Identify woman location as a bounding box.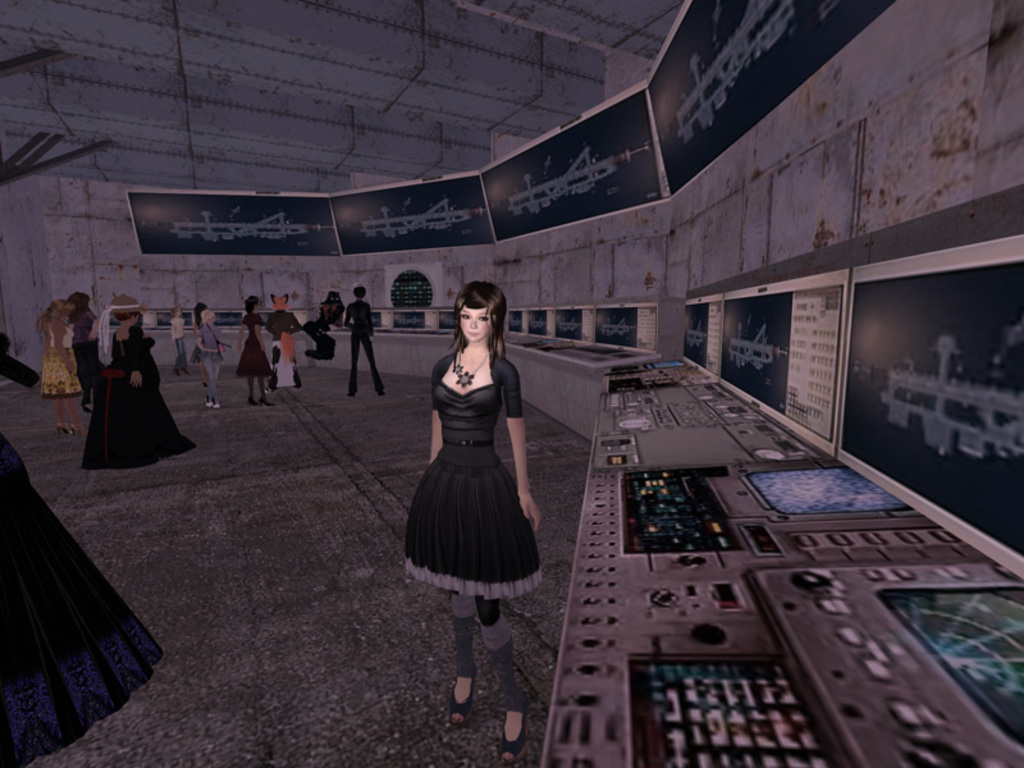
BBox(196, 302, 233, 413).
